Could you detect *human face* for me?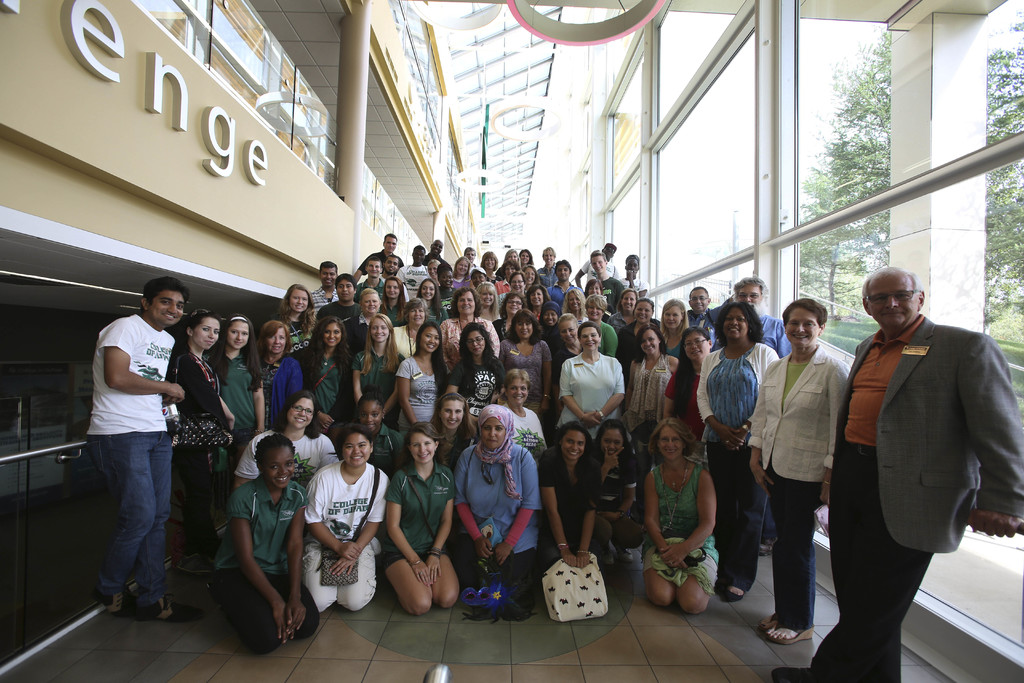
Detection result: bbox(563, 320, 576, 340).
